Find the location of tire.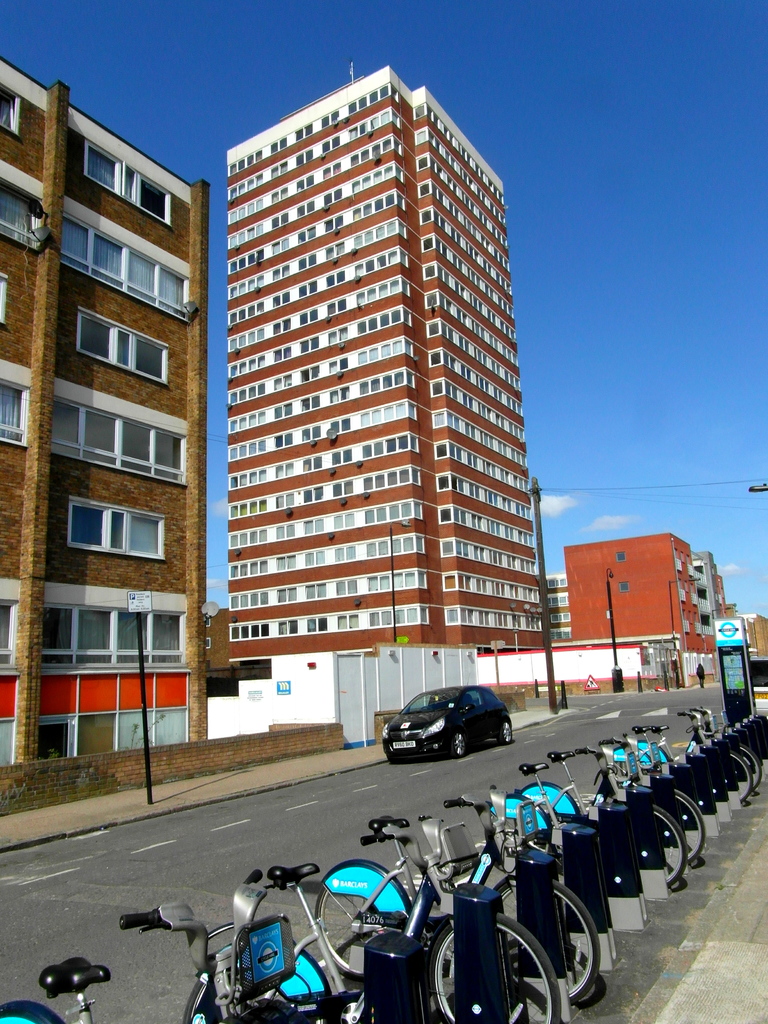
Location: left=672, top=783, right=707, bottom=860.
